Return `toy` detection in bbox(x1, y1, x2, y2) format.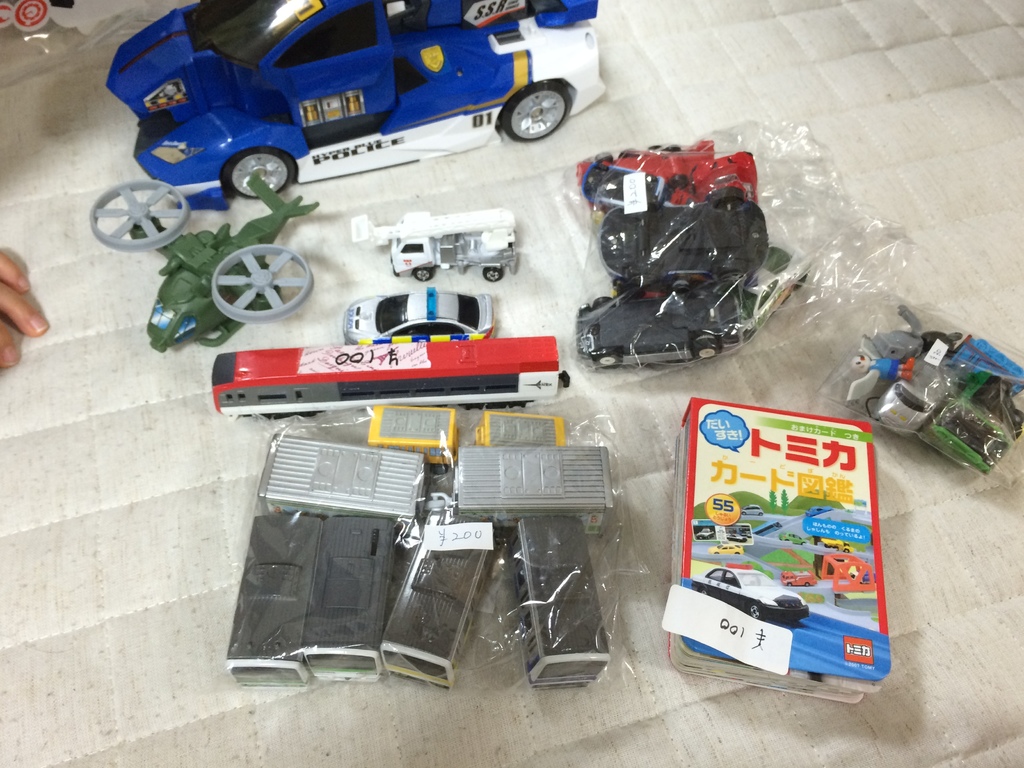
bbox(342, 285, 495, 341).
